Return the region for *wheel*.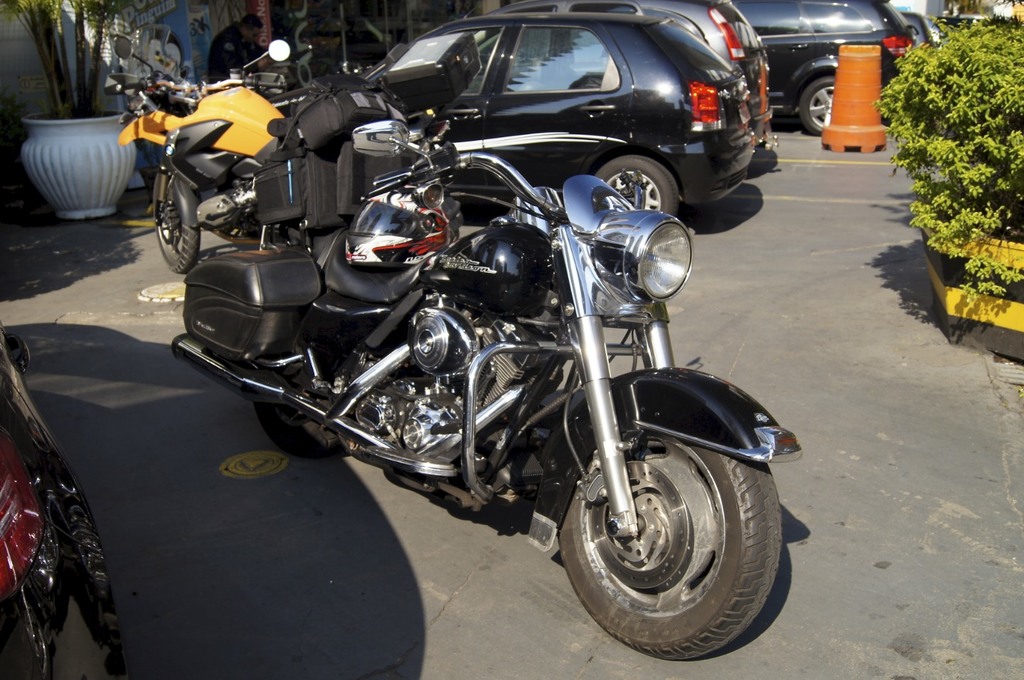
[x1=152, y1=171, x2=200, y2=273].
